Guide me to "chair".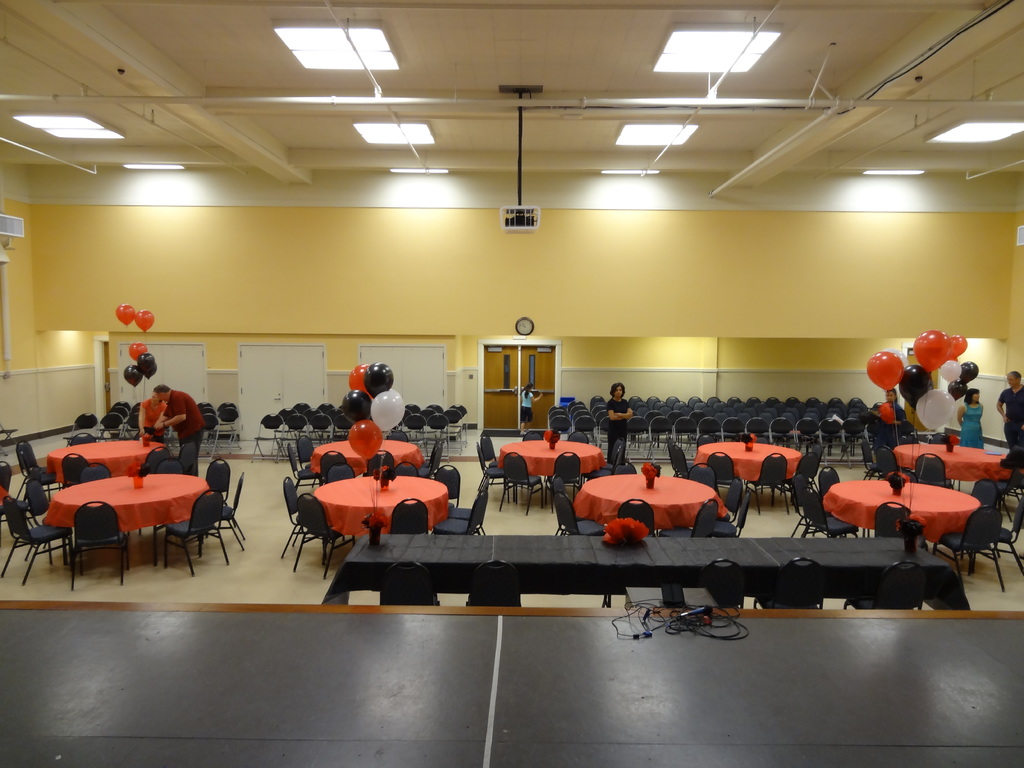
Guidance: x1=932 y1=507 x2=1002 y2=597.
